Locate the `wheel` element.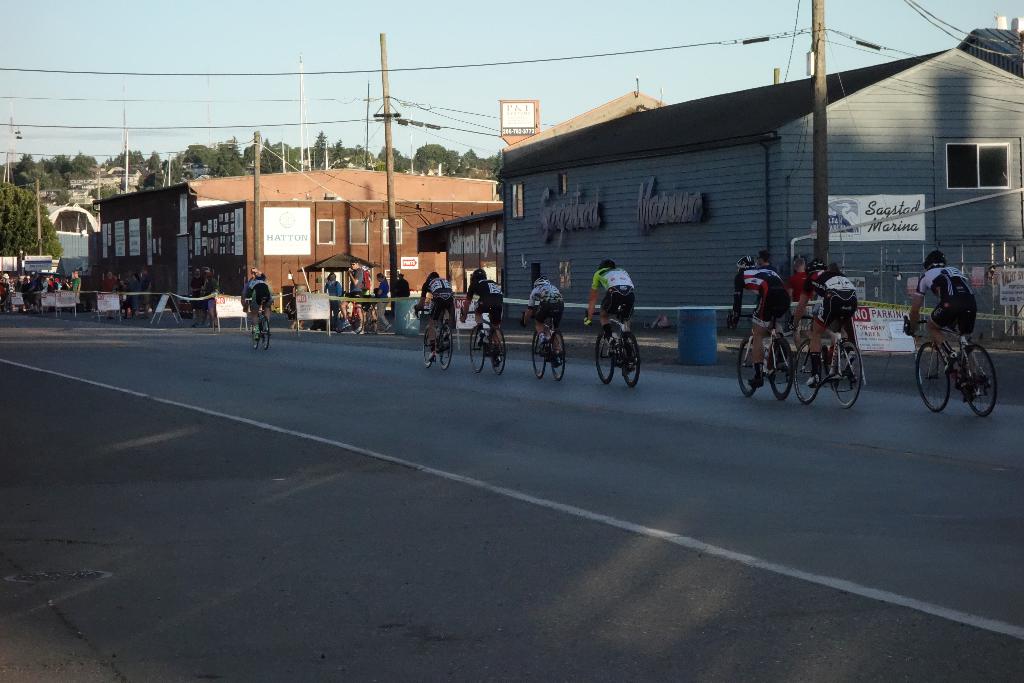
Element bbox: 530,320,554,372.
